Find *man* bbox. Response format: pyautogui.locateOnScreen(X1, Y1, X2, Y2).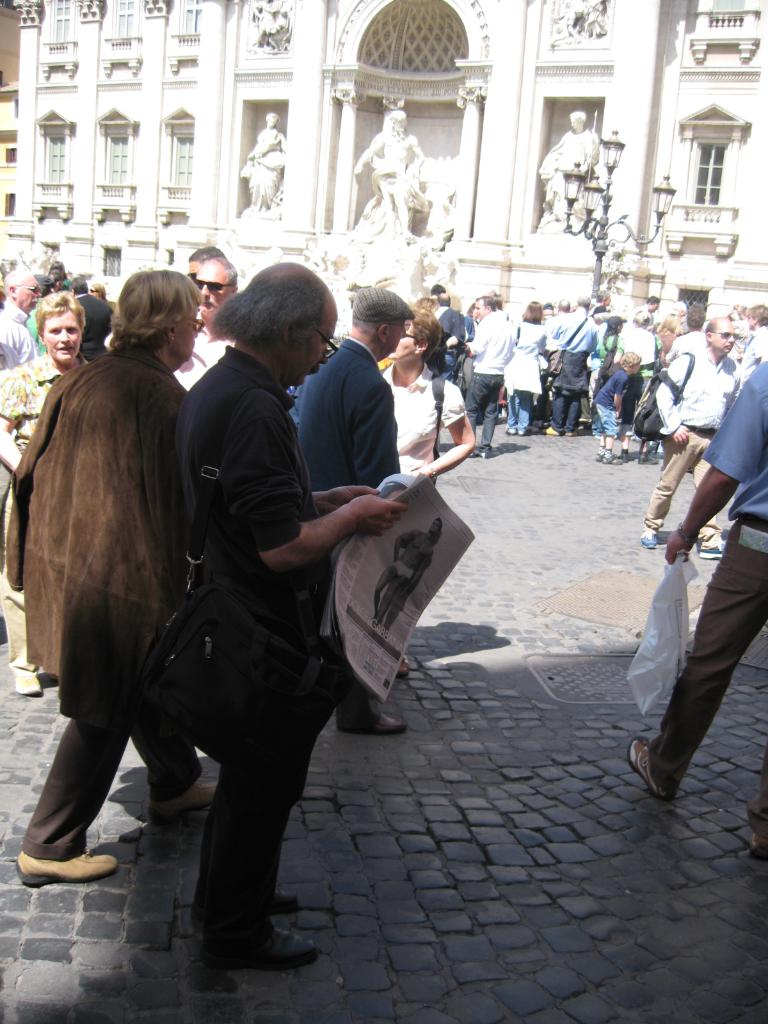
pyautogui.locateOnScreen(621, 360, 767, 856).
